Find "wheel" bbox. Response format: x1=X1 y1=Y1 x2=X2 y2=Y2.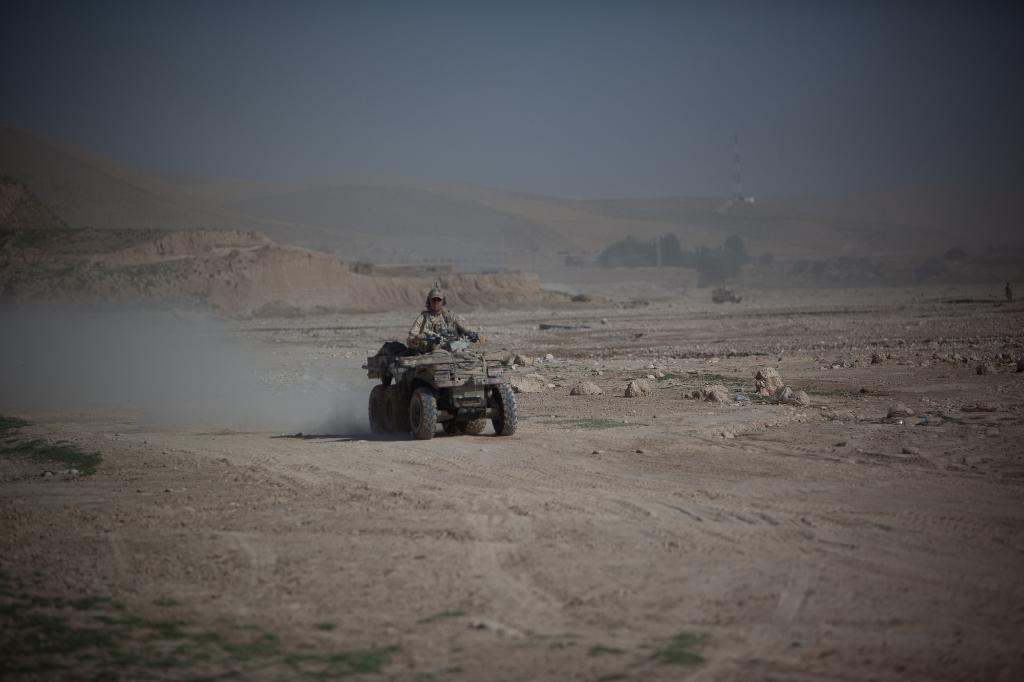
x1=382 y1=385 x2=403 y2=437.
